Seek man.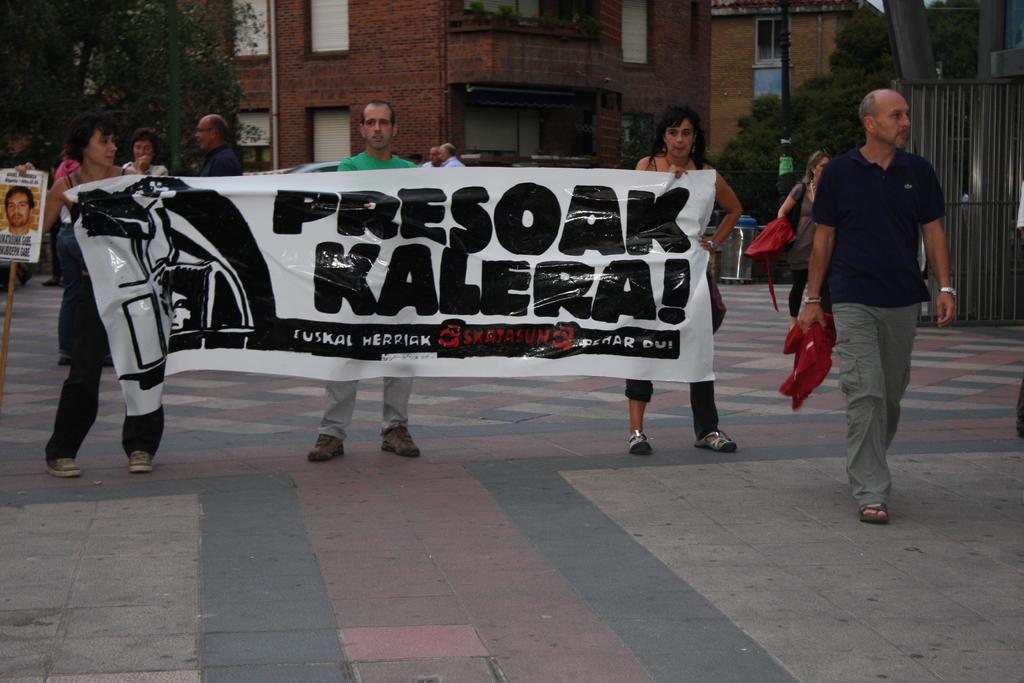
bbox=[2, 183, 37, 238].
